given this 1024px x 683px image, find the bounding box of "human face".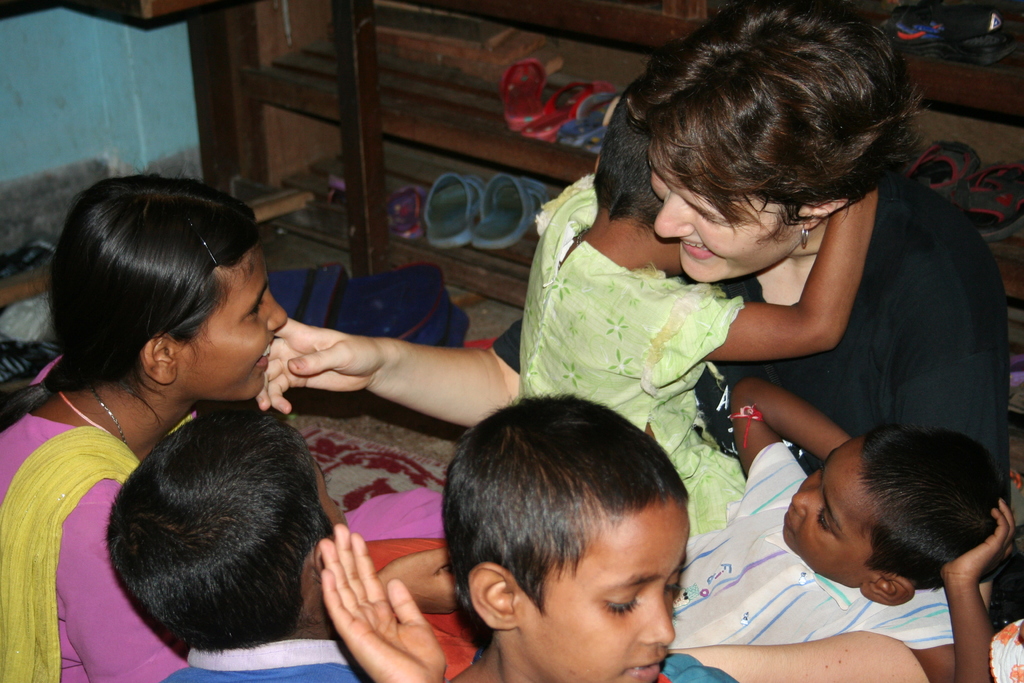
box(311, 458, 342, 525).
